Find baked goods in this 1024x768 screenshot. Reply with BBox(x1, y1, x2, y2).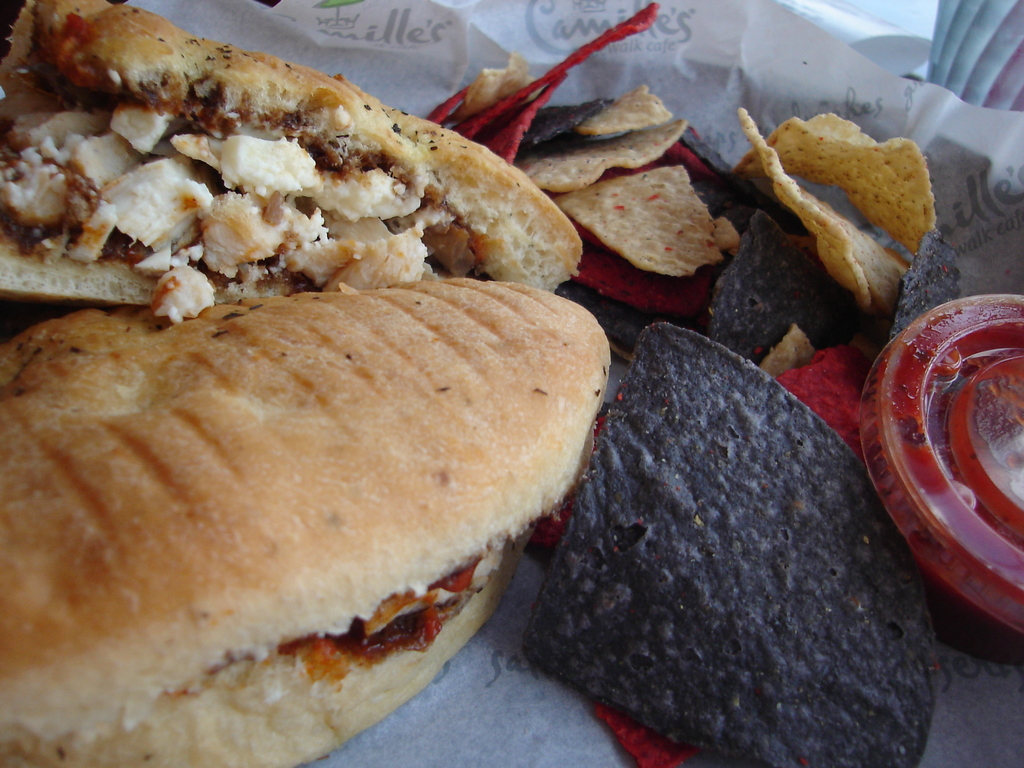
BBox(0, 0, 585, 327).
